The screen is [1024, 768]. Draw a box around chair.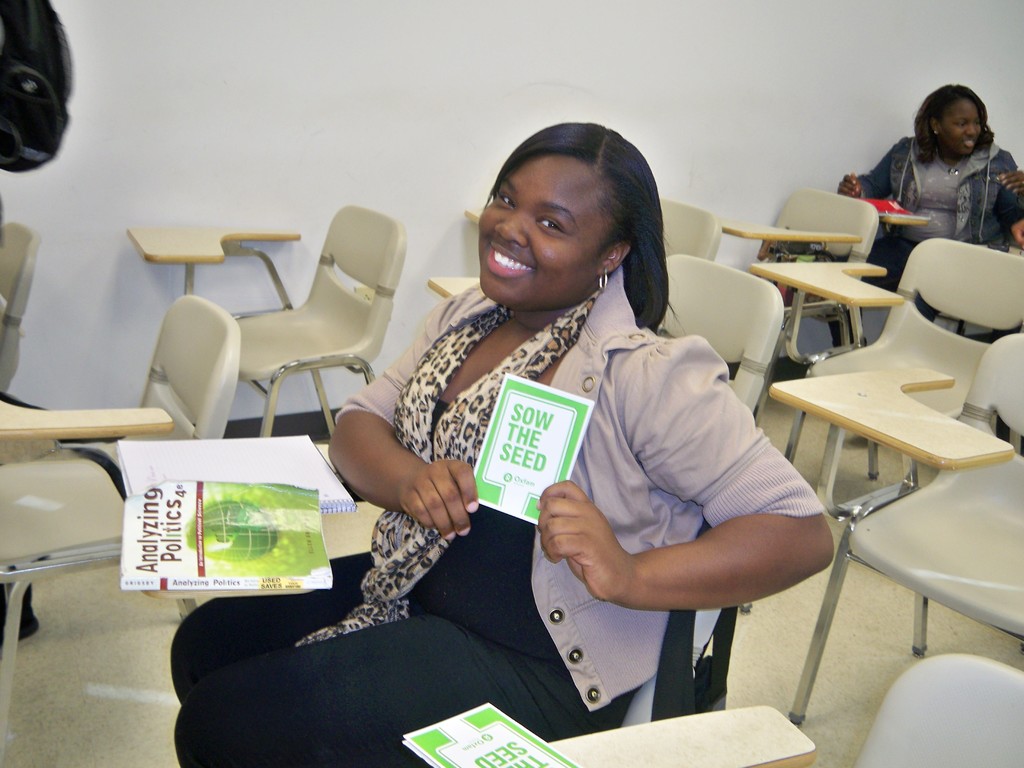
crop(424, 196, 722, 299).
